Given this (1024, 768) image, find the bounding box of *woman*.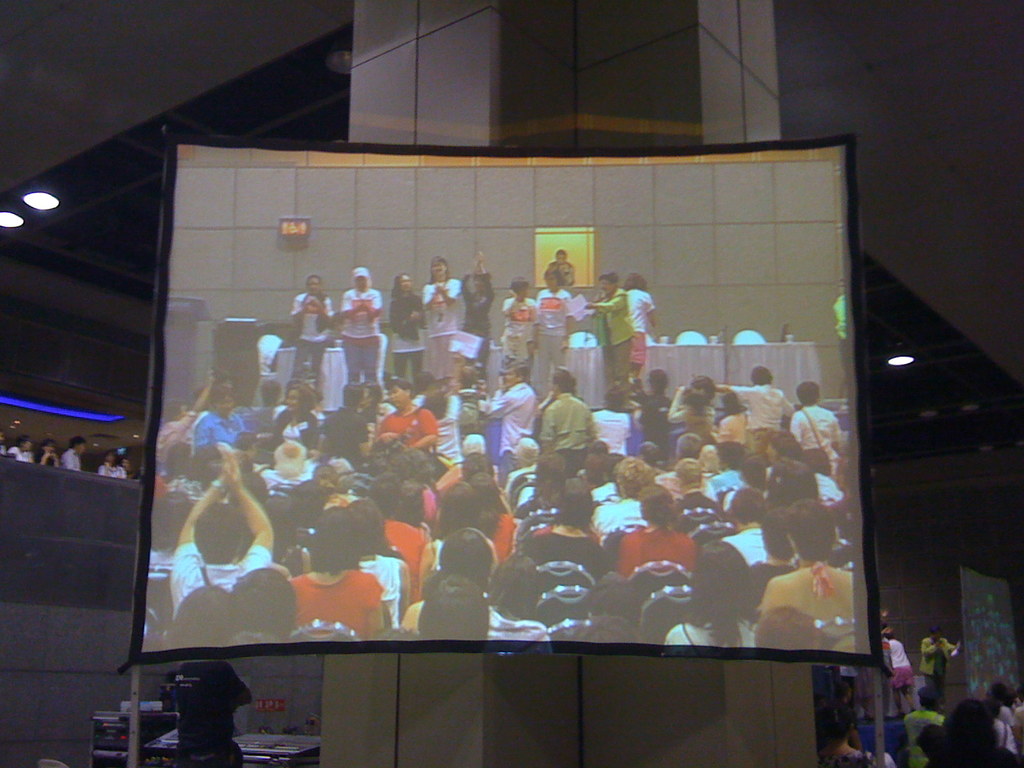
381 261 420 380.
